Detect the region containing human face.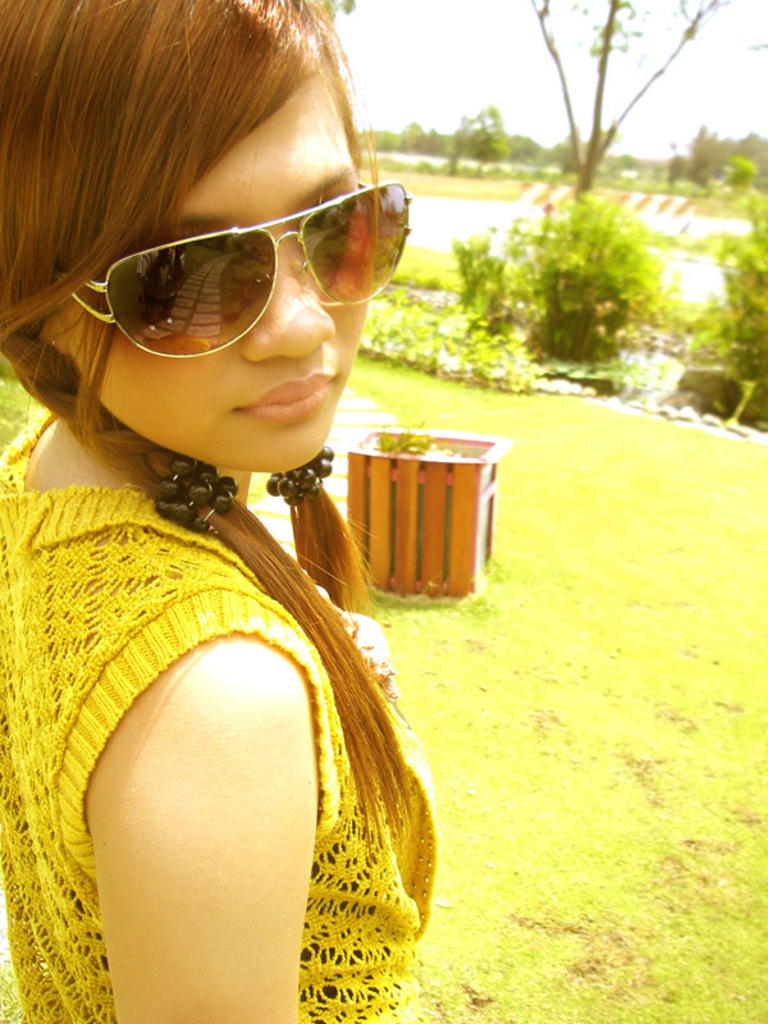
(65,73,369,475).
